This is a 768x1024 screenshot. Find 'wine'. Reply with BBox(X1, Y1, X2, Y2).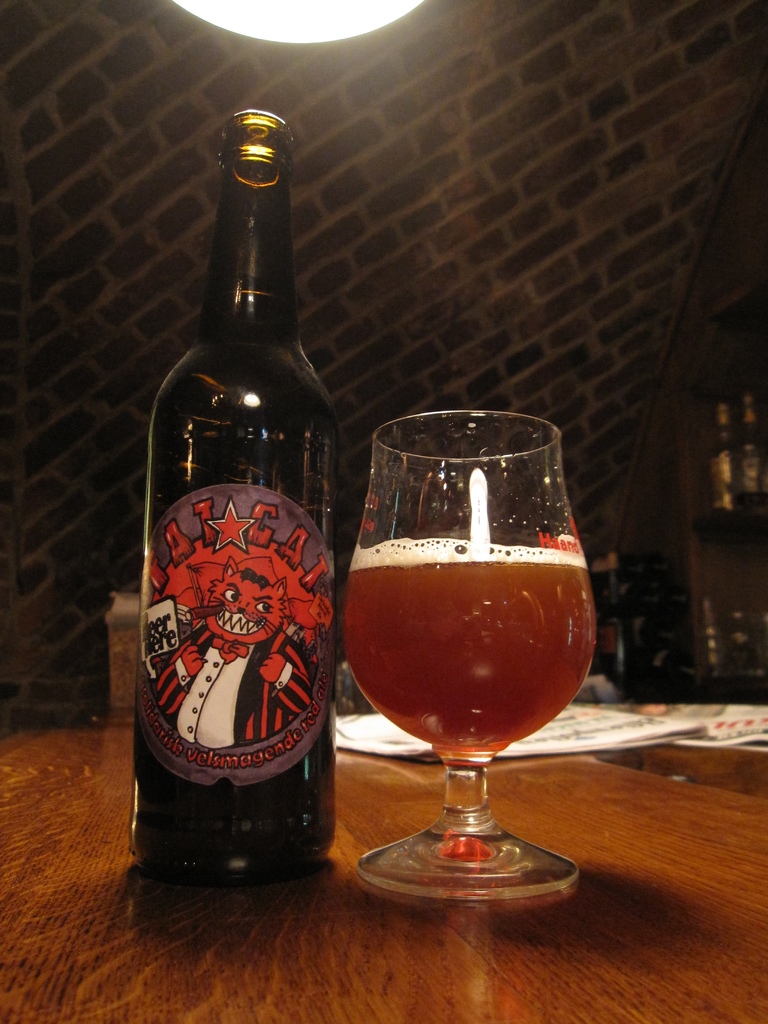
BBox(119, 106, 353, 865).
